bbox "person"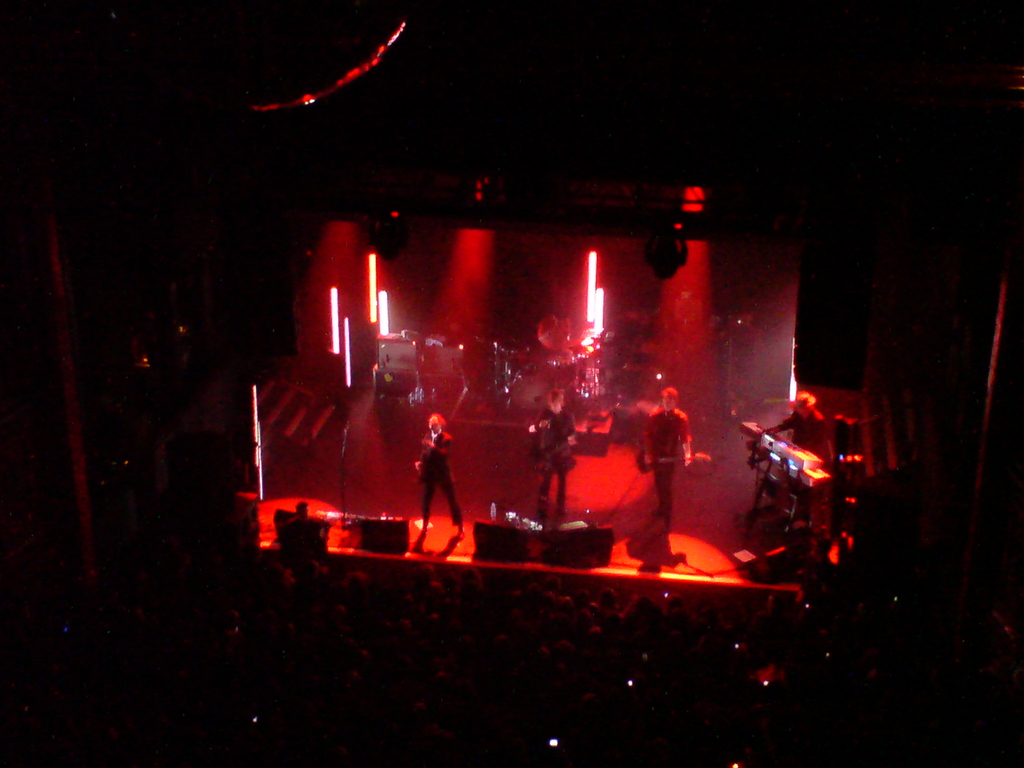
locate(735, 388, 837, 541)
